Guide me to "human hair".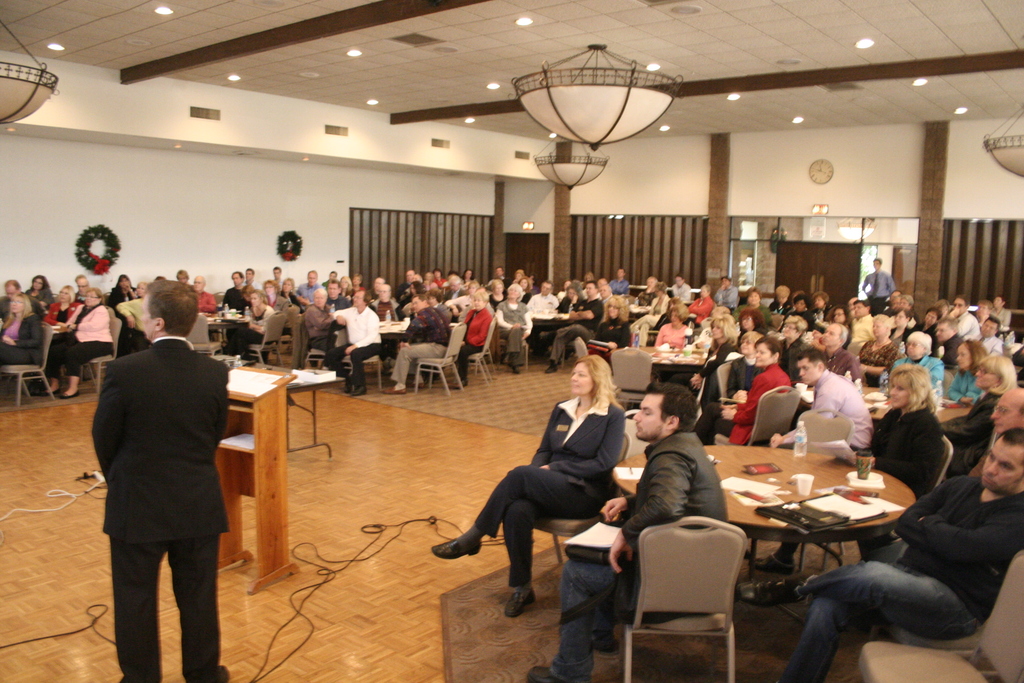
Guidance: <region>251, 290, 266, 304</region>.
